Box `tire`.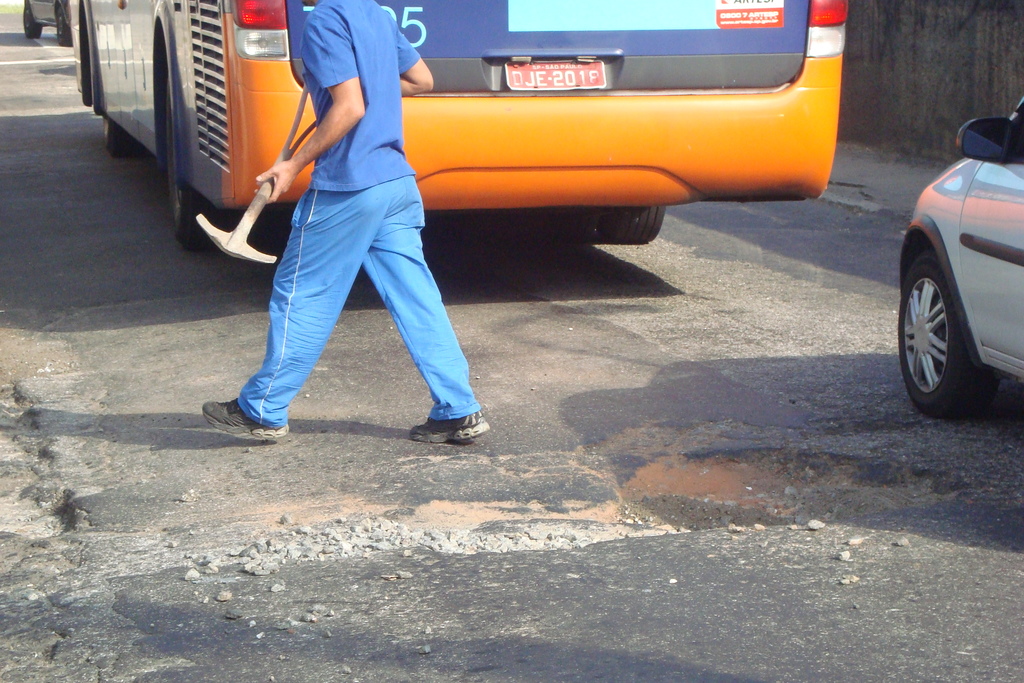
22, 4, 41, 41.
